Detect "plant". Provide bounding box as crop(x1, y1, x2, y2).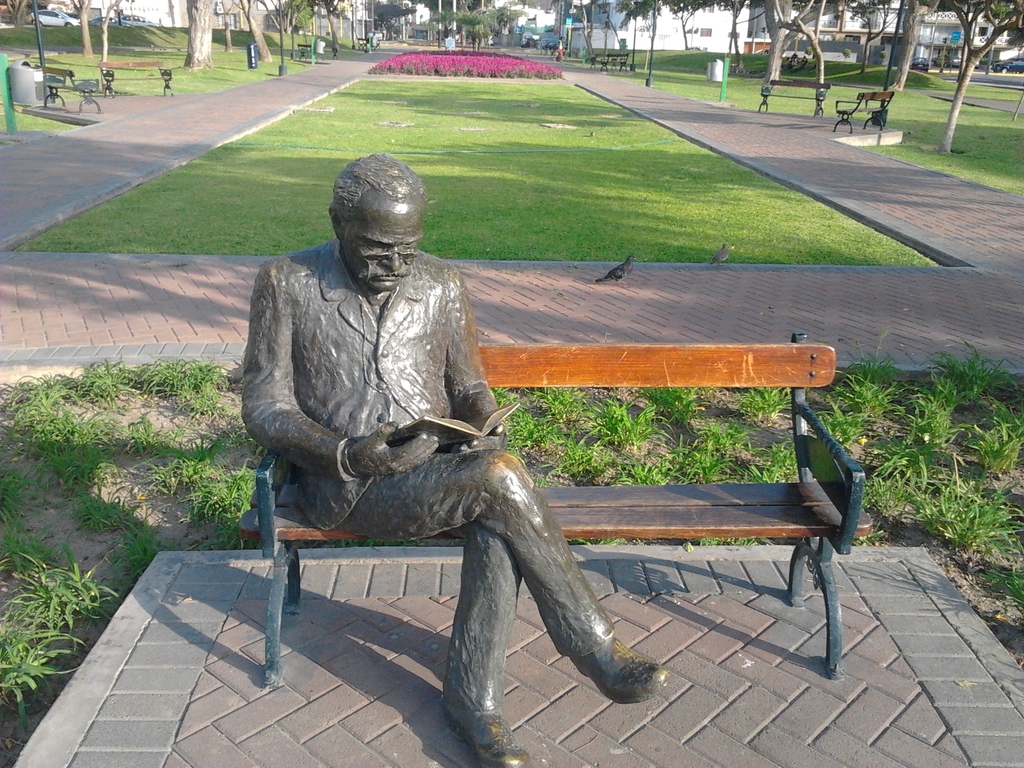
crop(854, 461, 918, 543).
